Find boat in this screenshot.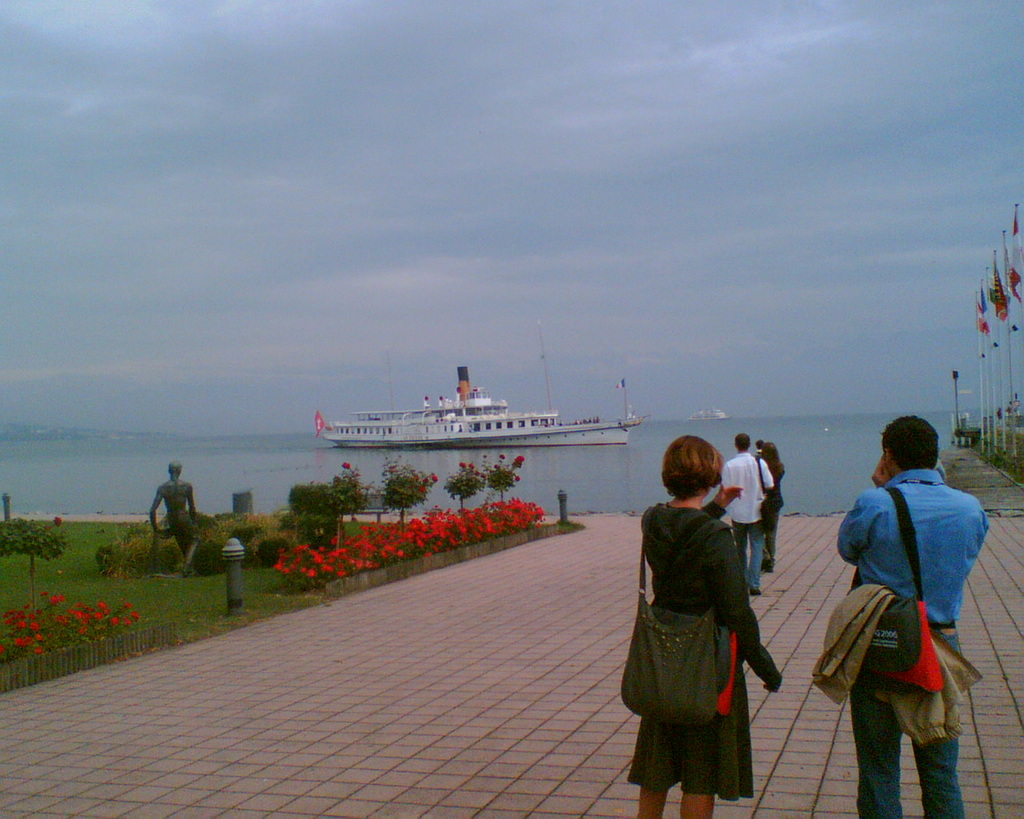
The bounding box for boat is crop(682, 402, 731, 424).
